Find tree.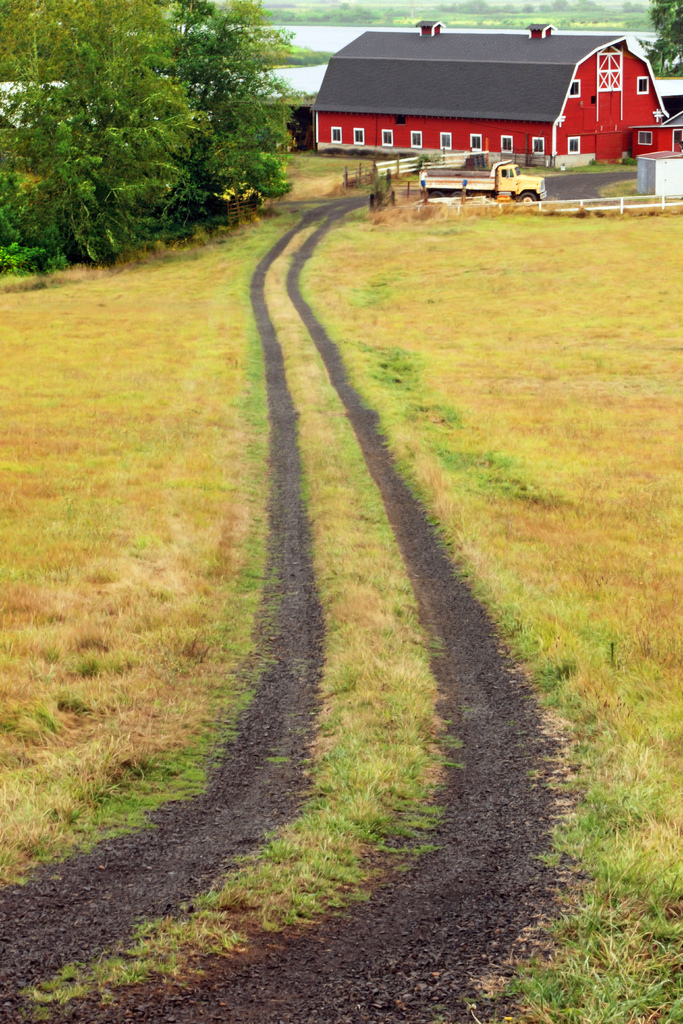
[x1=152, y1=0, x2=296, y2=215].
